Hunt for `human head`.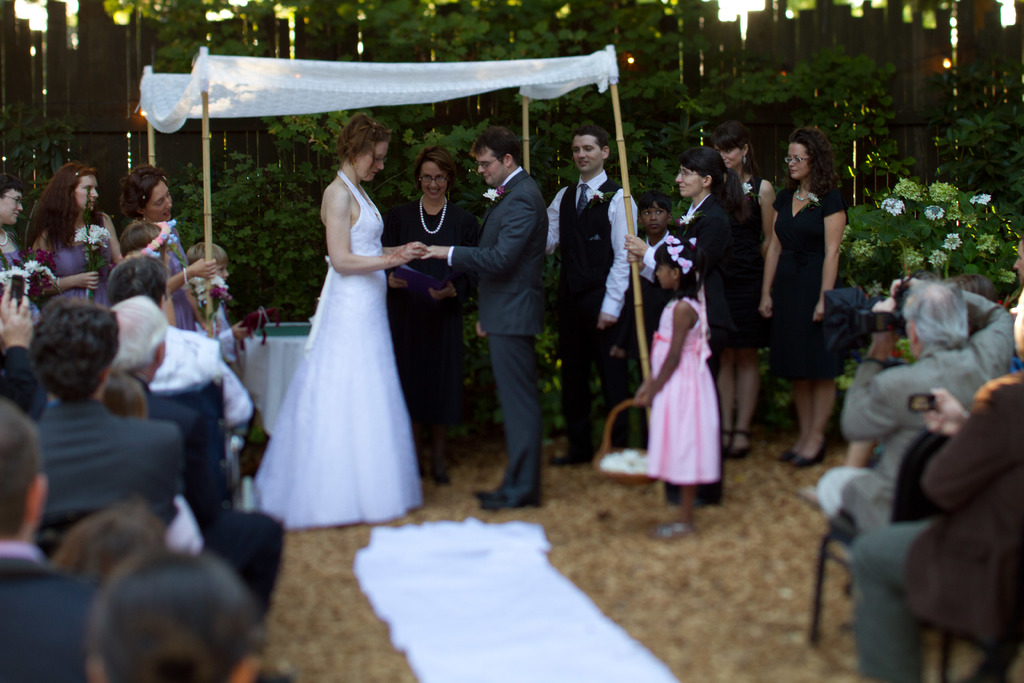
Hunted down at pyautogui.locateOnScreen(413, 147, 455, 201).
